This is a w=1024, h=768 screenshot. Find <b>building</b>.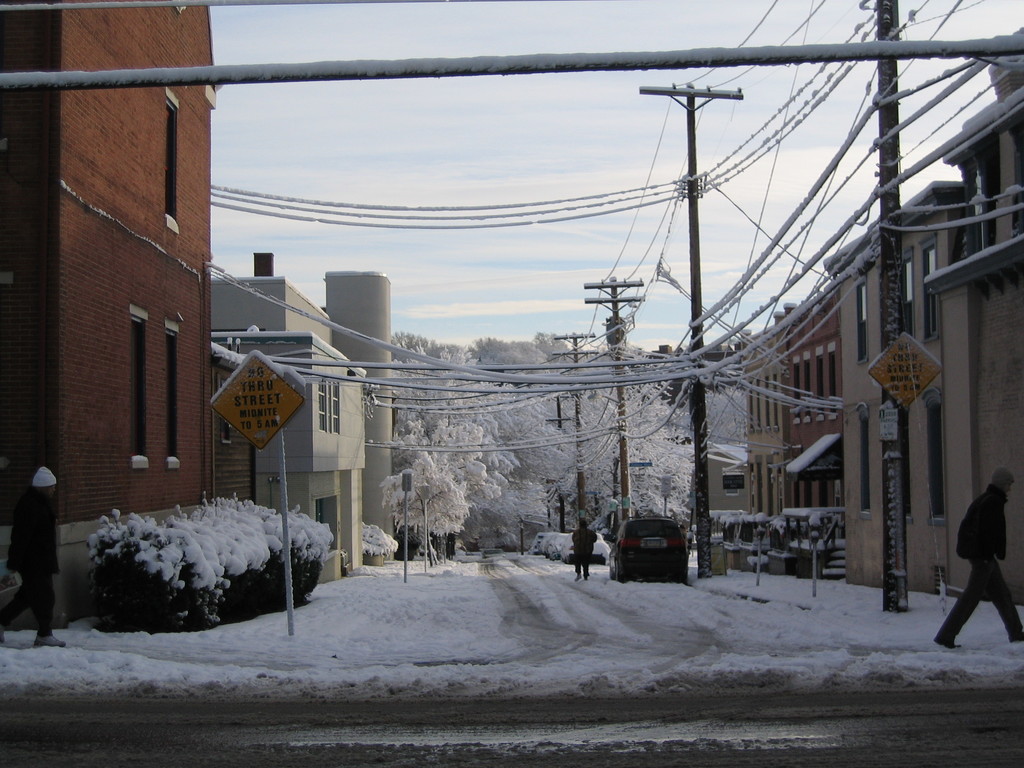
Bounding box: x1=693 y1=451 x2=750 y2=524.
